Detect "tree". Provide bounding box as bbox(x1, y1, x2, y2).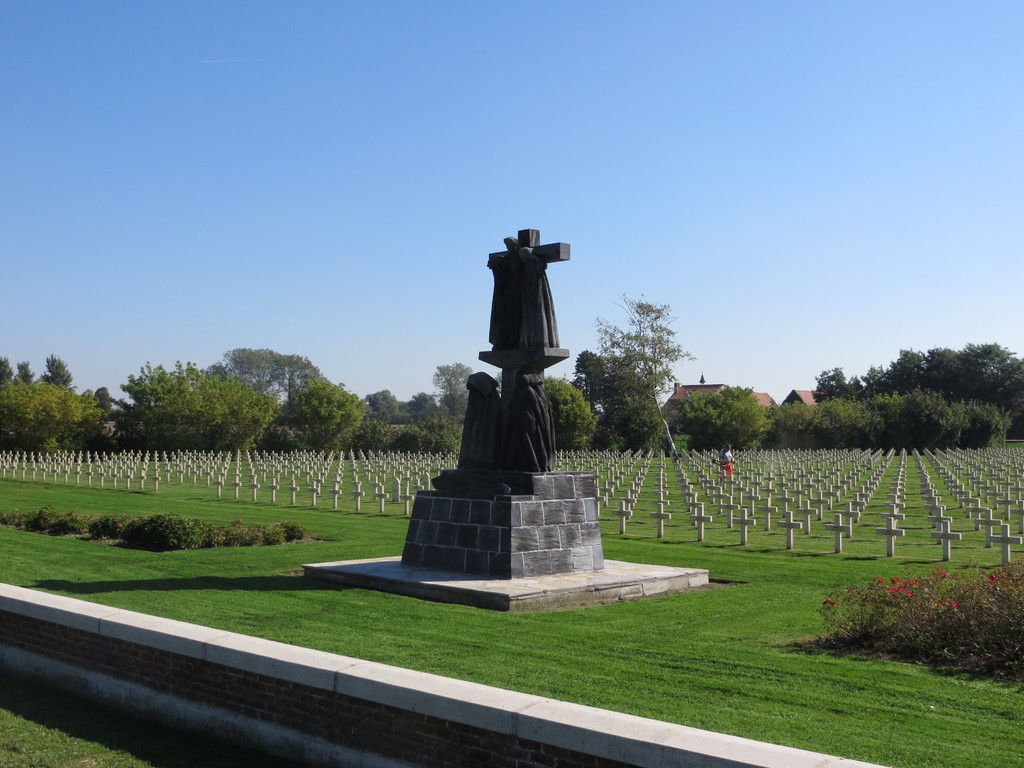
bbox(221, 344, 313, 396).
